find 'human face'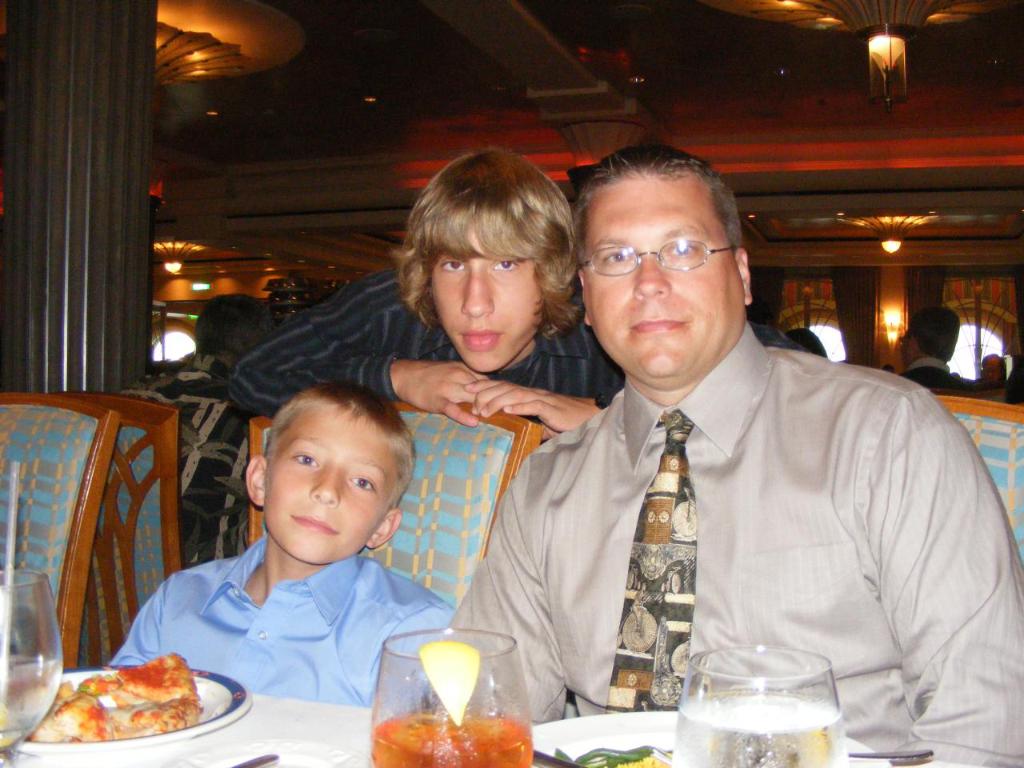
box(578, 173, 746, 381)
